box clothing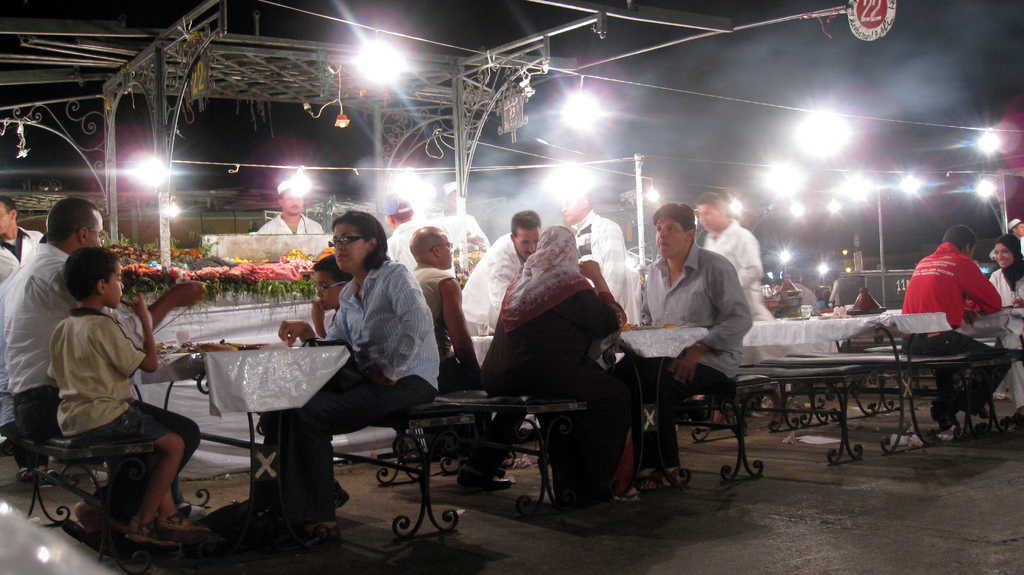
[627,245,757,434]
